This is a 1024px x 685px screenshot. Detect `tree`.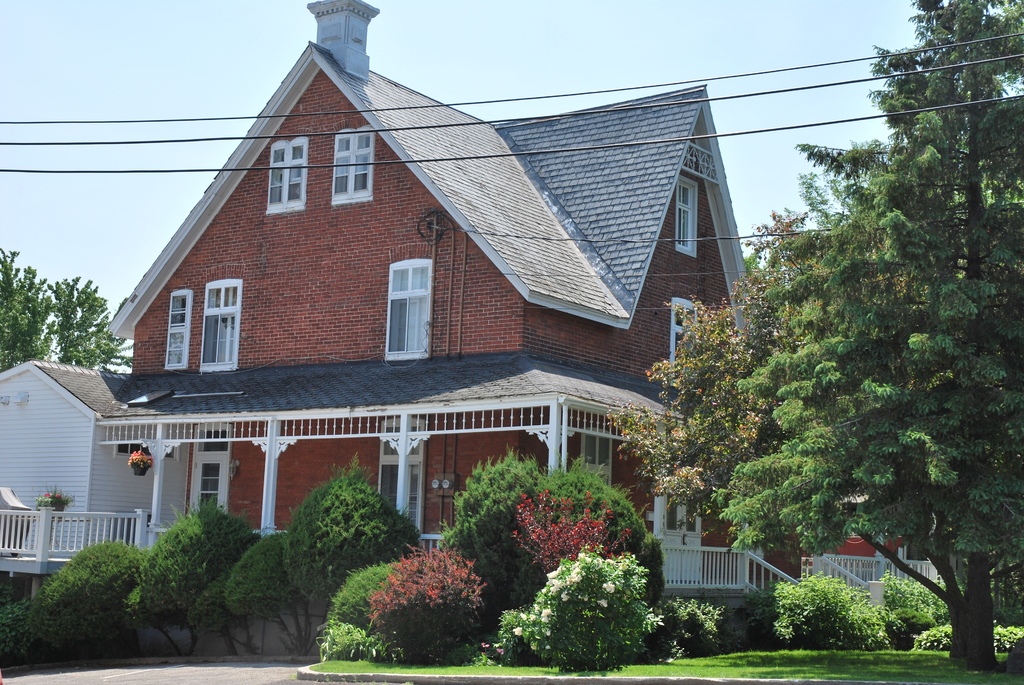
613:203:924:538.
